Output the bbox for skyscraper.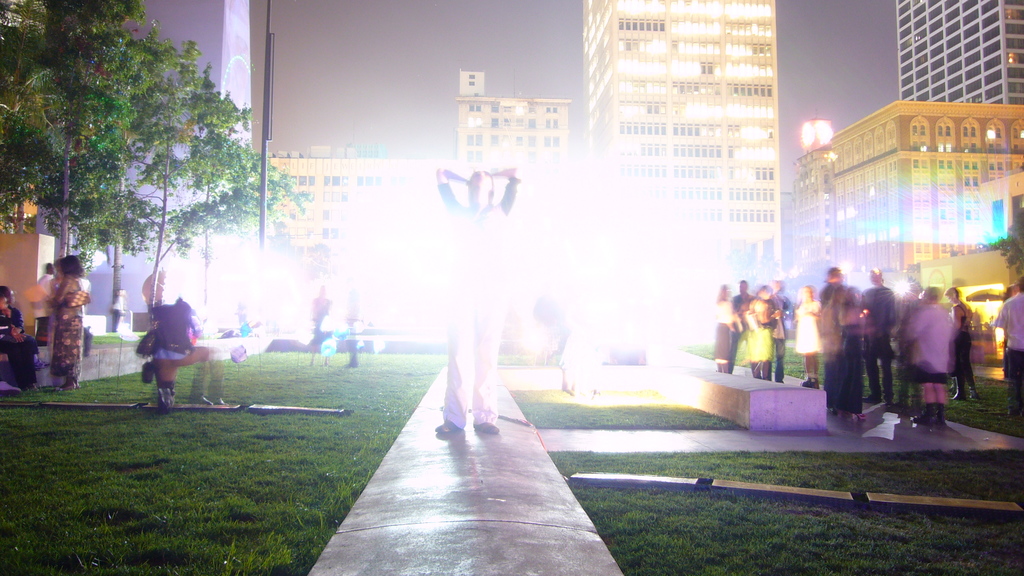
pyautogui.locateOnScreen(575, 0, 784, 297).
